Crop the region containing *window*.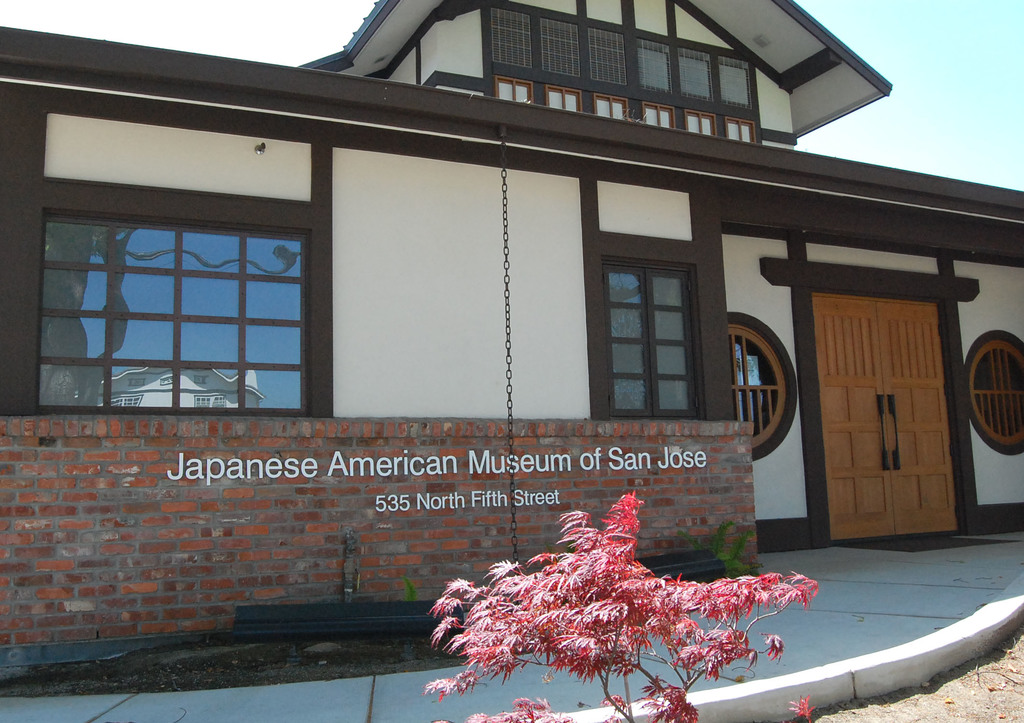
Crop region: box=[545, 90, 579, 109].
